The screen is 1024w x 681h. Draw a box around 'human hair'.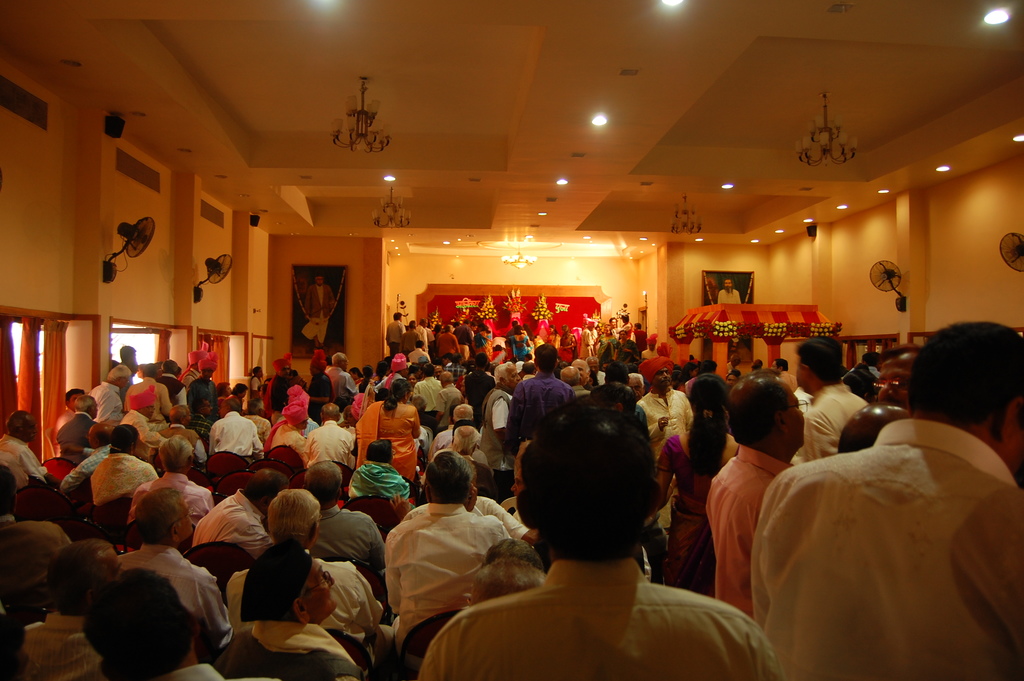
left=592, top=379, right=636, bottom=410.
